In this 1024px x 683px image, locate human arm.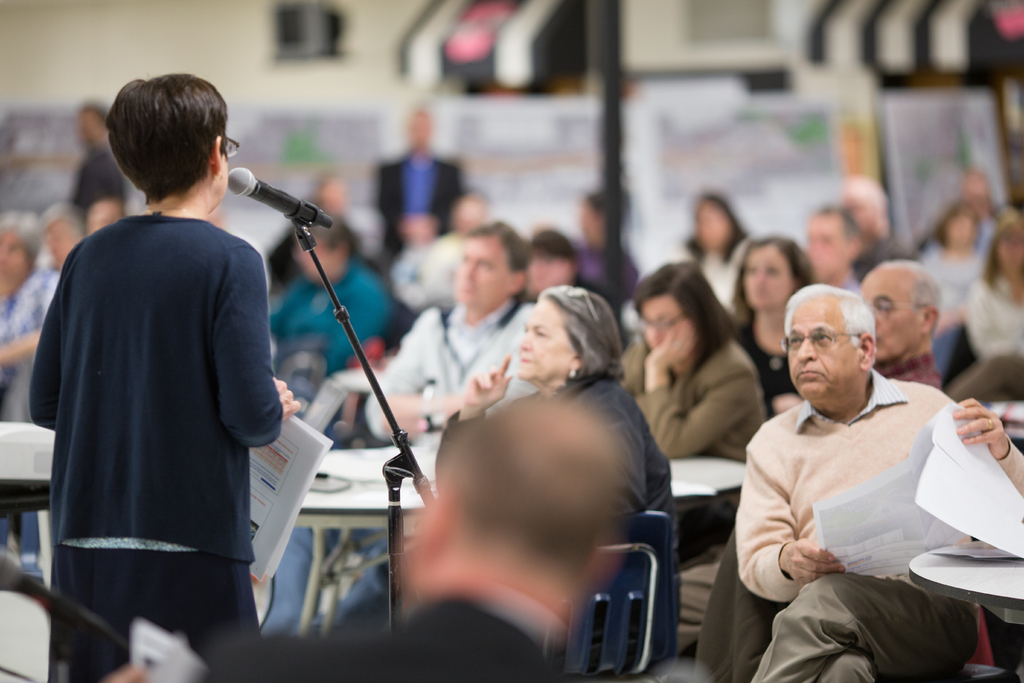
Bounding box: crop(455, 346, 521, 424).
